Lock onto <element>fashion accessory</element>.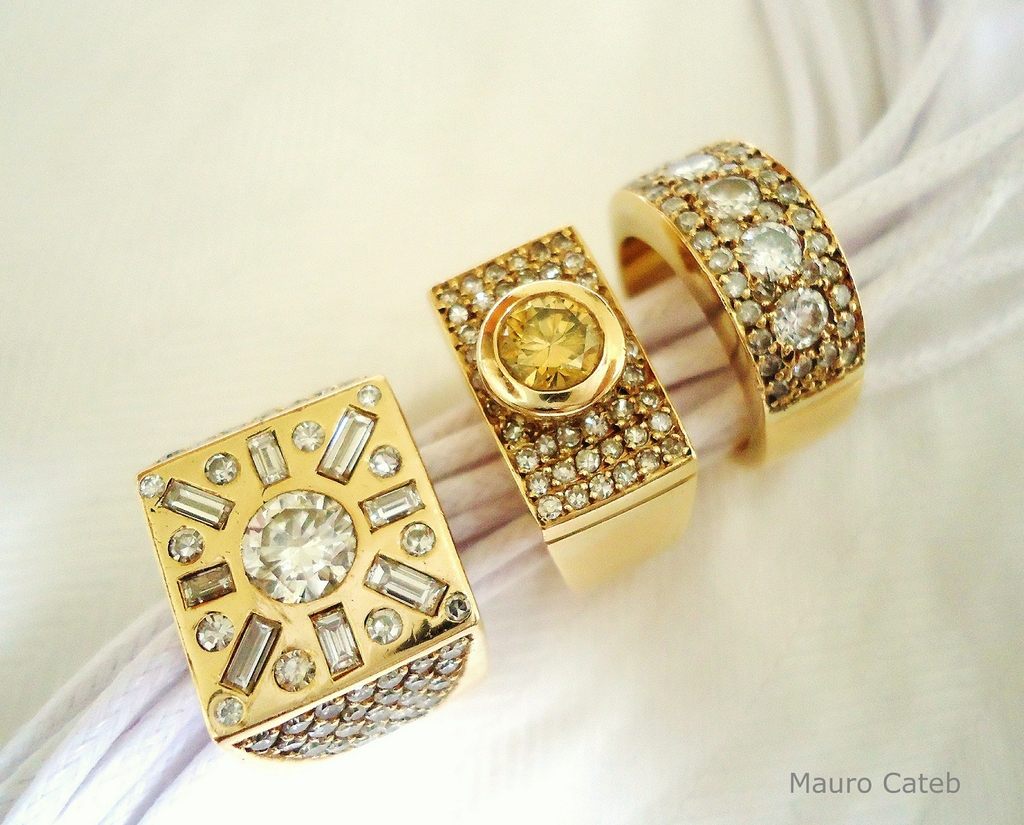
Locked: (139,377,487,767).
